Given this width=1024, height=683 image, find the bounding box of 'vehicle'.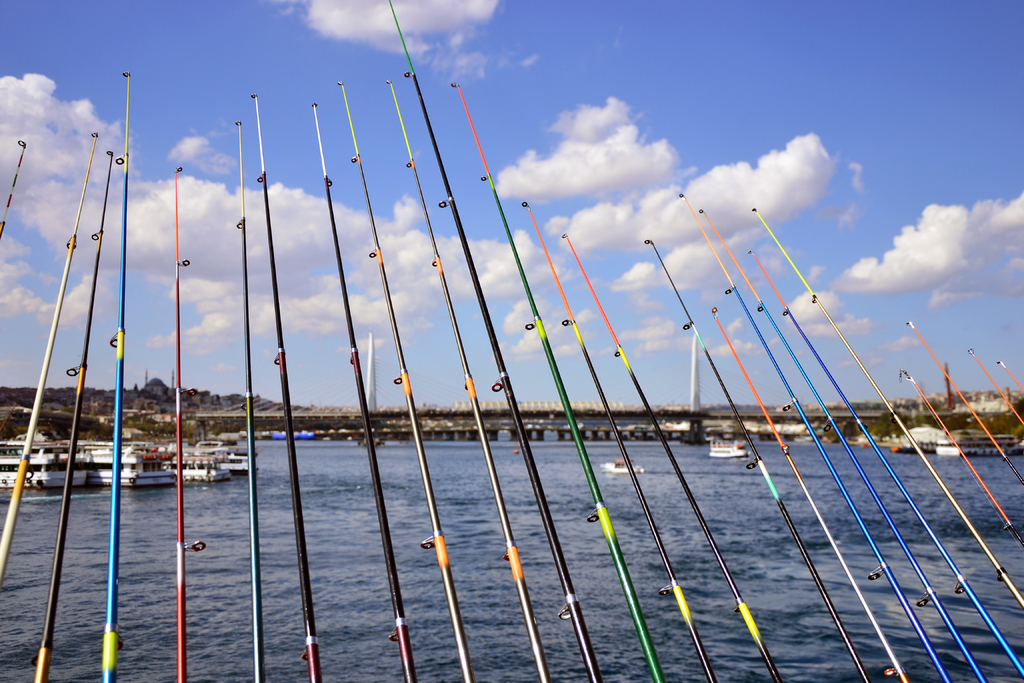
[0, 457, 77, 486].
